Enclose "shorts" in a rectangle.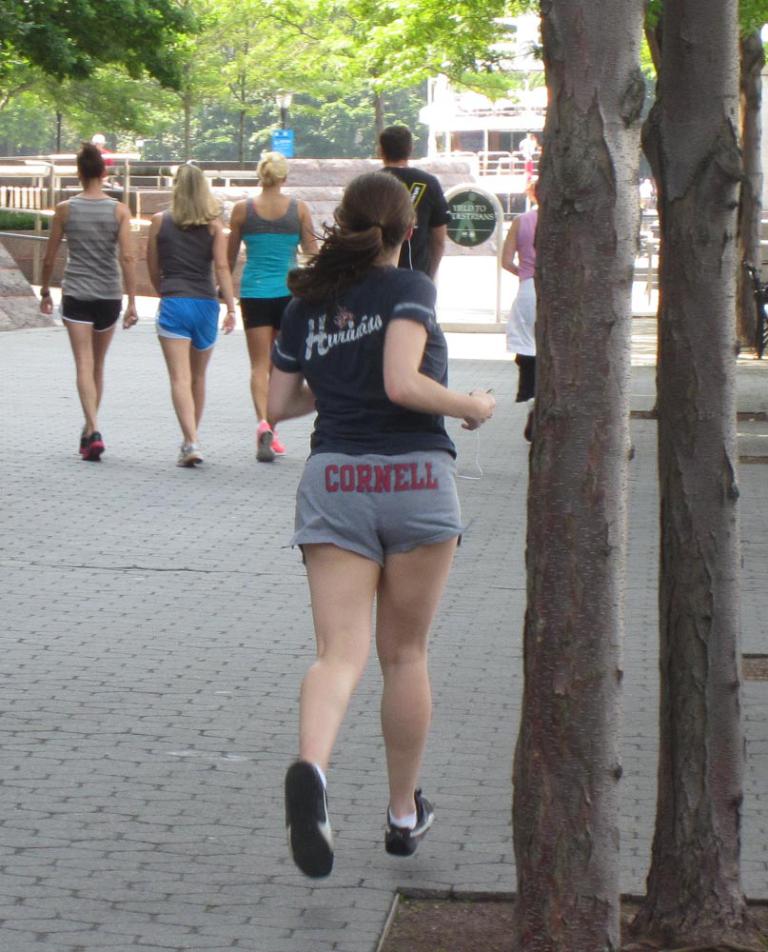
58:295:129:327.
